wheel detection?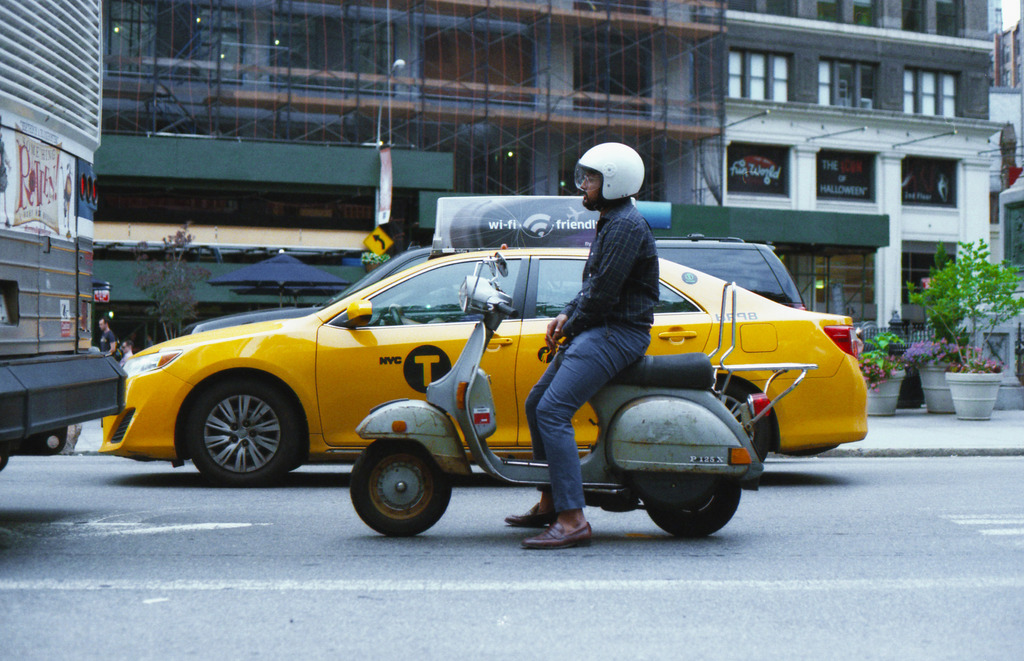
x1=346 y1=439 x2=451 y2=540
